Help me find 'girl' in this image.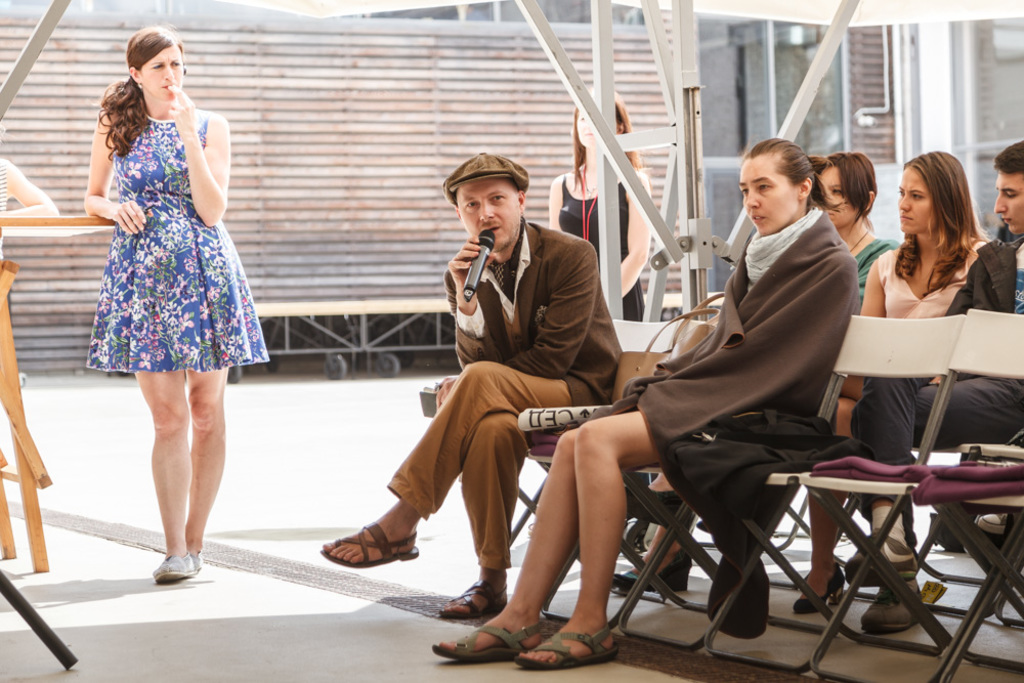
Found it: box(431, 135, 858, 672).
